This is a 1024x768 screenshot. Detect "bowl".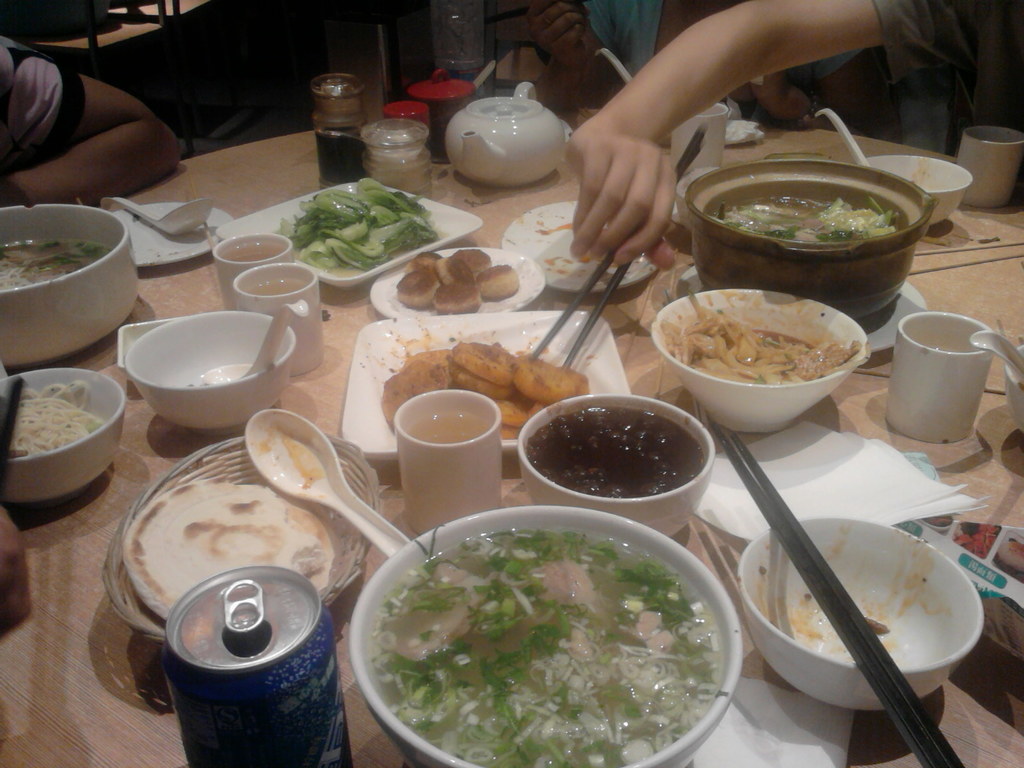
region(122, 308, 288, 433).
